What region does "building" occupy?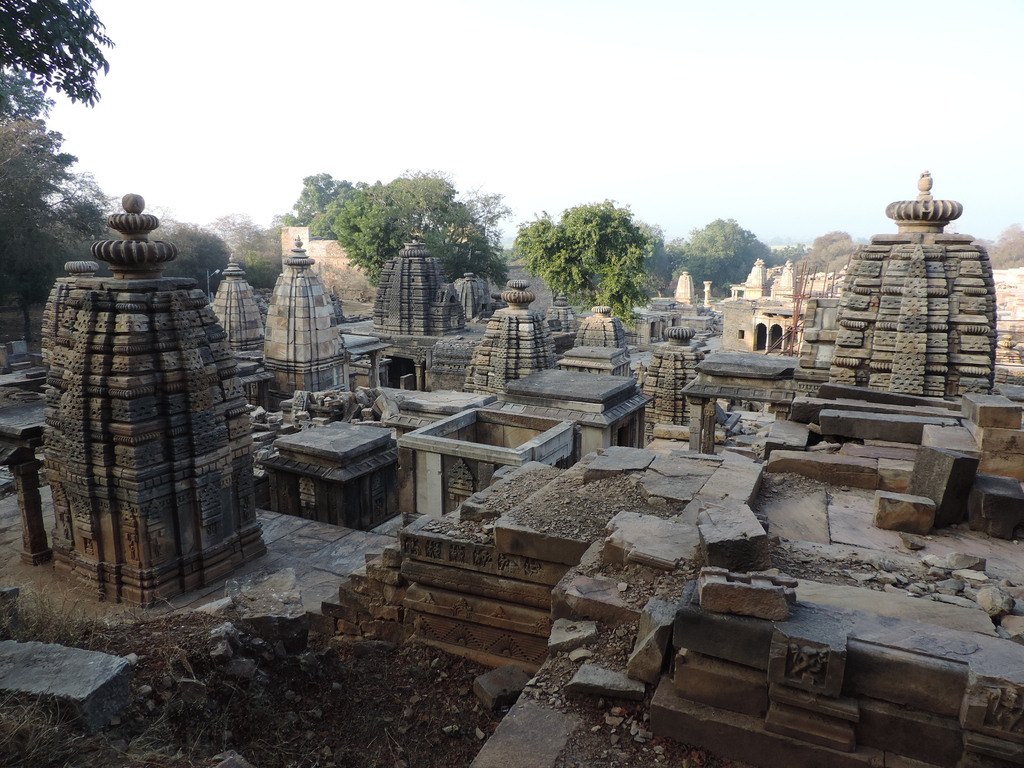
(377,236,466,343).
